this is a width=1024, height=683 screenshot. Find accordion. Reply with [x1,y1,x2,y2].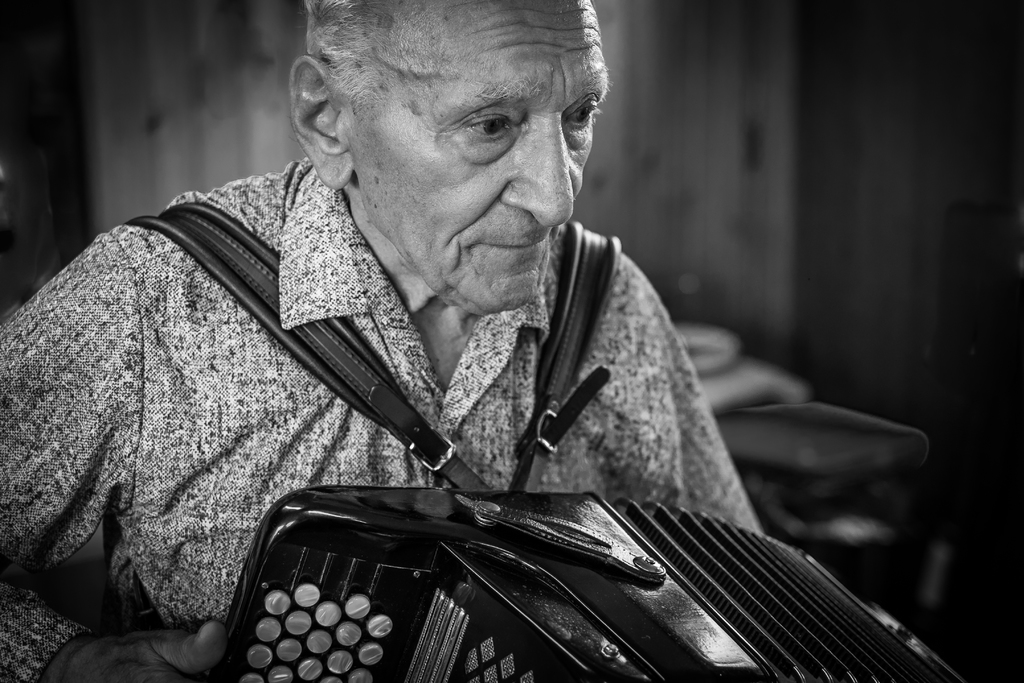
[120,200,968,682].
